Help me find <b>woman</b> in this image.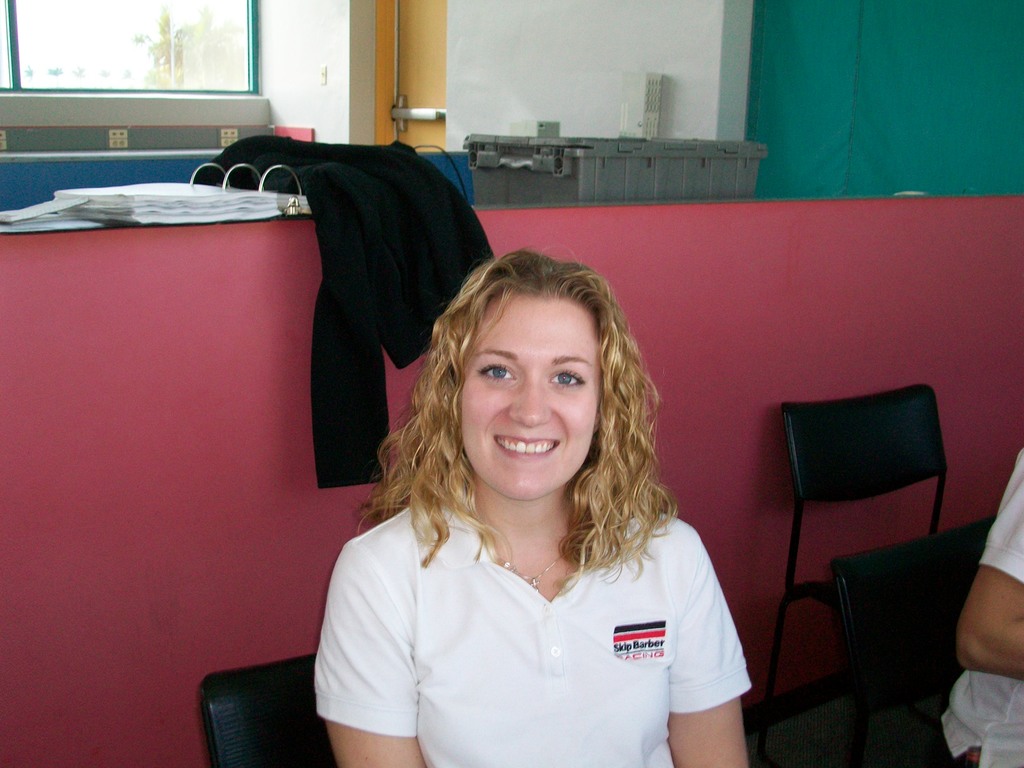
Found it: 292/236/752/767.
